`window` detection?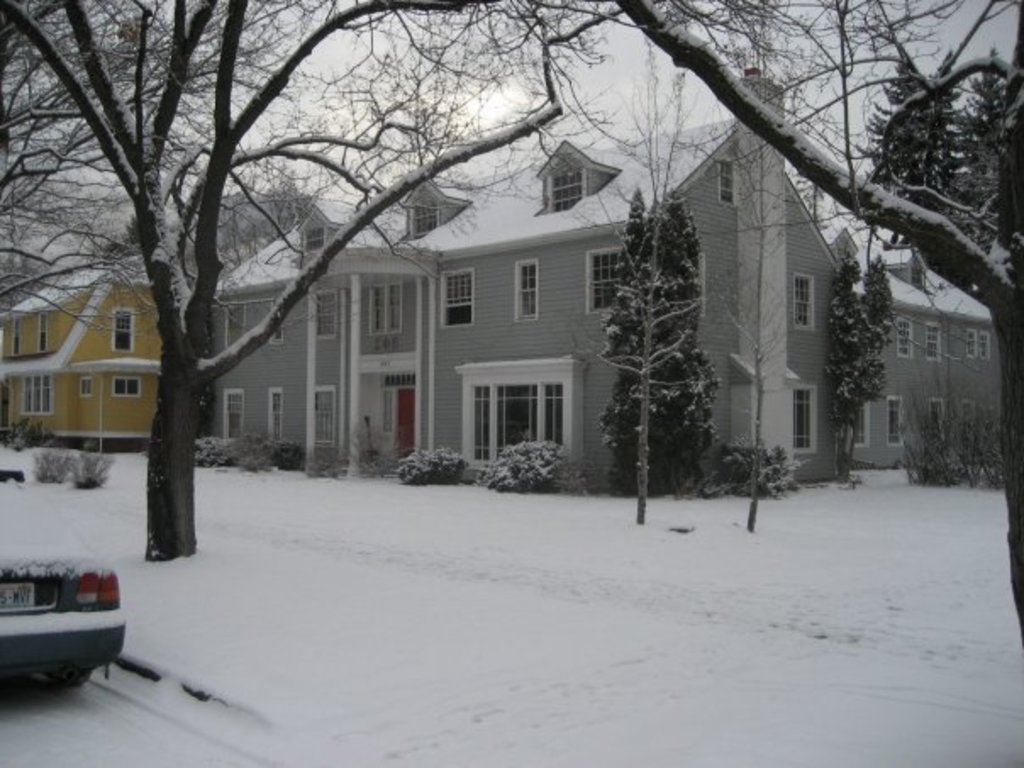
[314,387,332,448]
